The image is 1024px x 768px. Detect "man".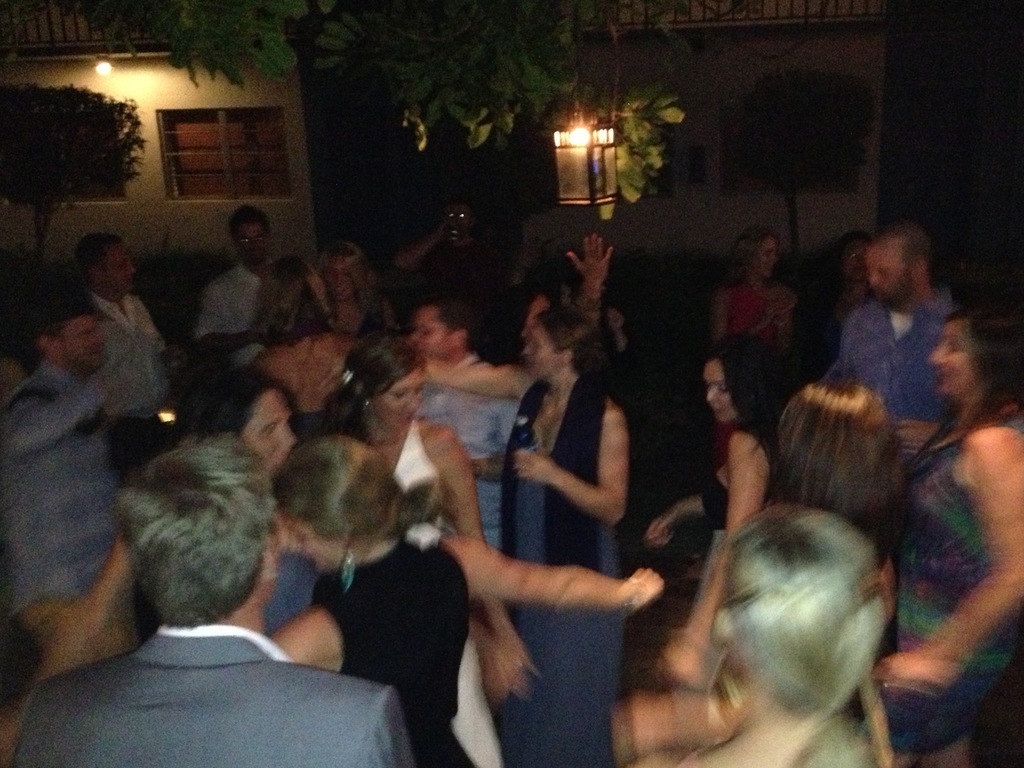
Detection: crop(813, 223, 970, 487).
